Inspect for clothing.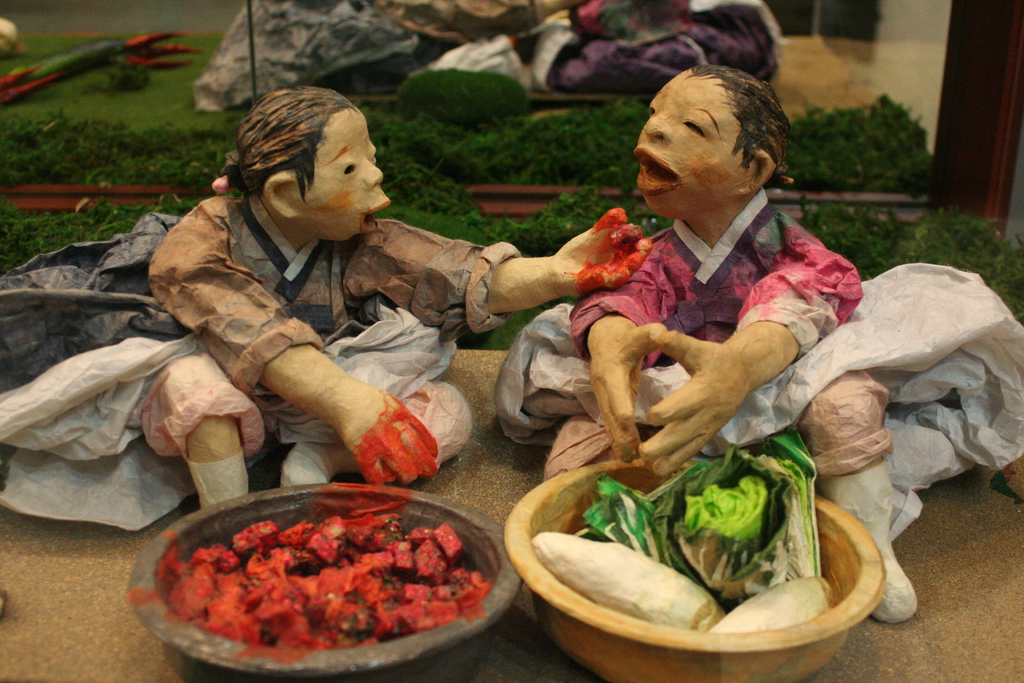
Inspection: <region>113, 140, 477, 508</region>.
